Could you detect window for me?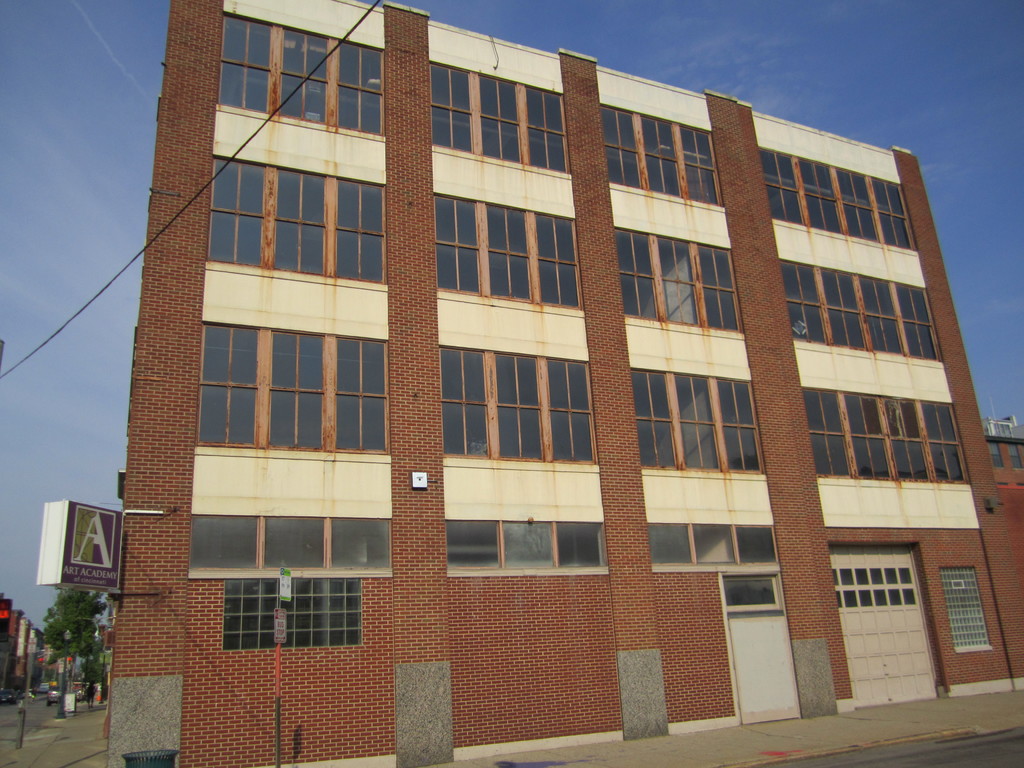
Detection result: left=444, top=519, right=606, bottom=573.
